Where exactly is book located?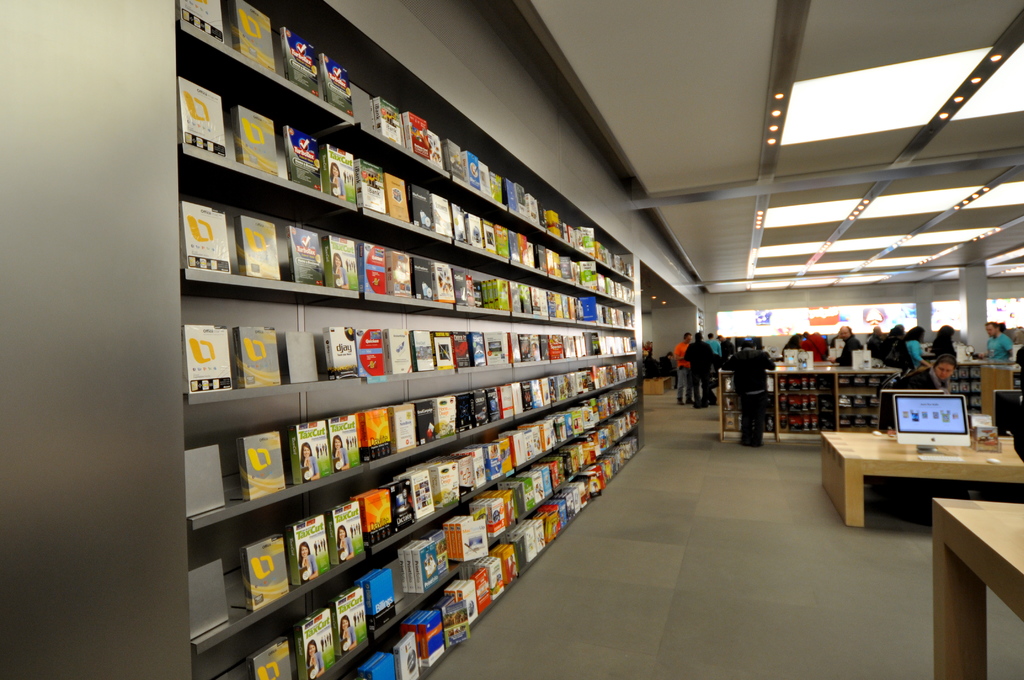
Its bounding box is rect(320, 325, 359, 383).
